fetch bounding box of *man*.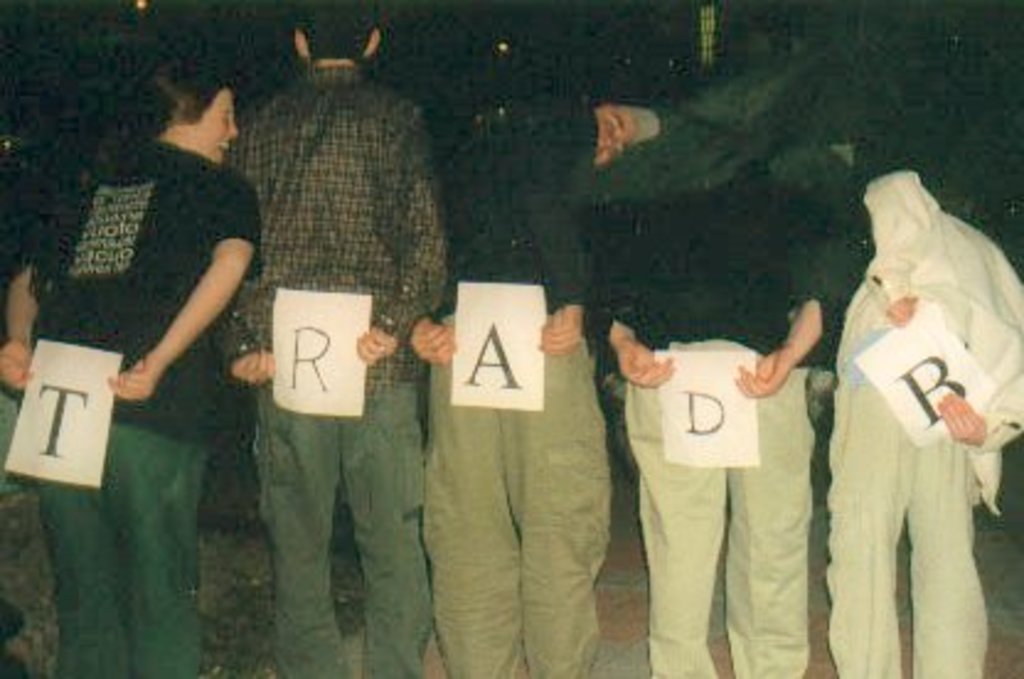
Bbox: detection(588, 162, 827, 677).
